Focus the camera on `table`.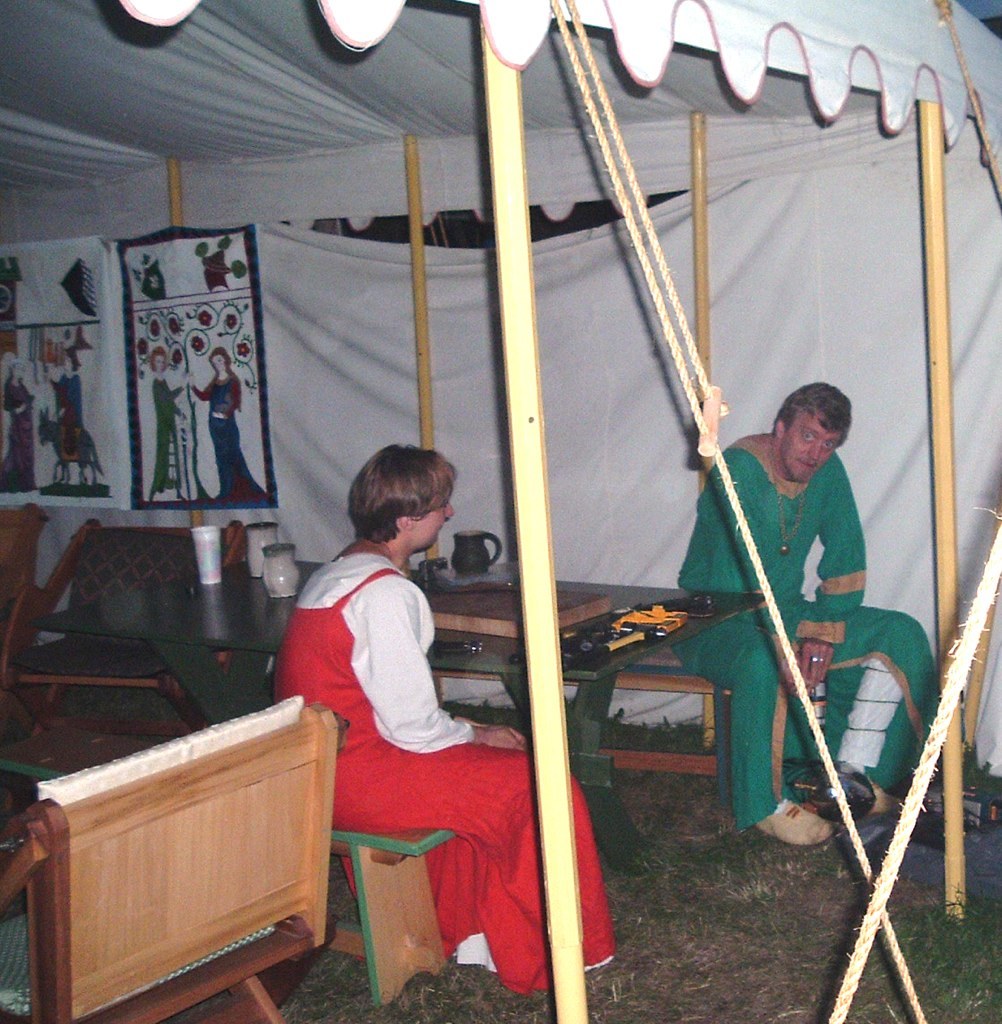
Focus region: box(10, 683, 355, 1019).
